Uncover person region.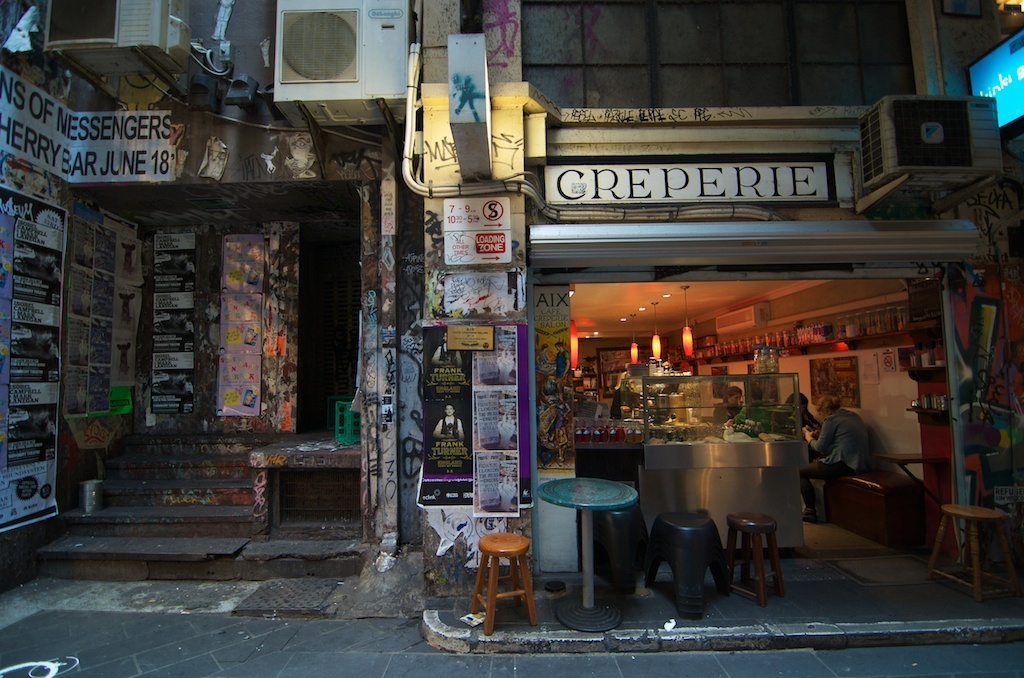
Uncovered: select_region(771, 385, 837, 484).
